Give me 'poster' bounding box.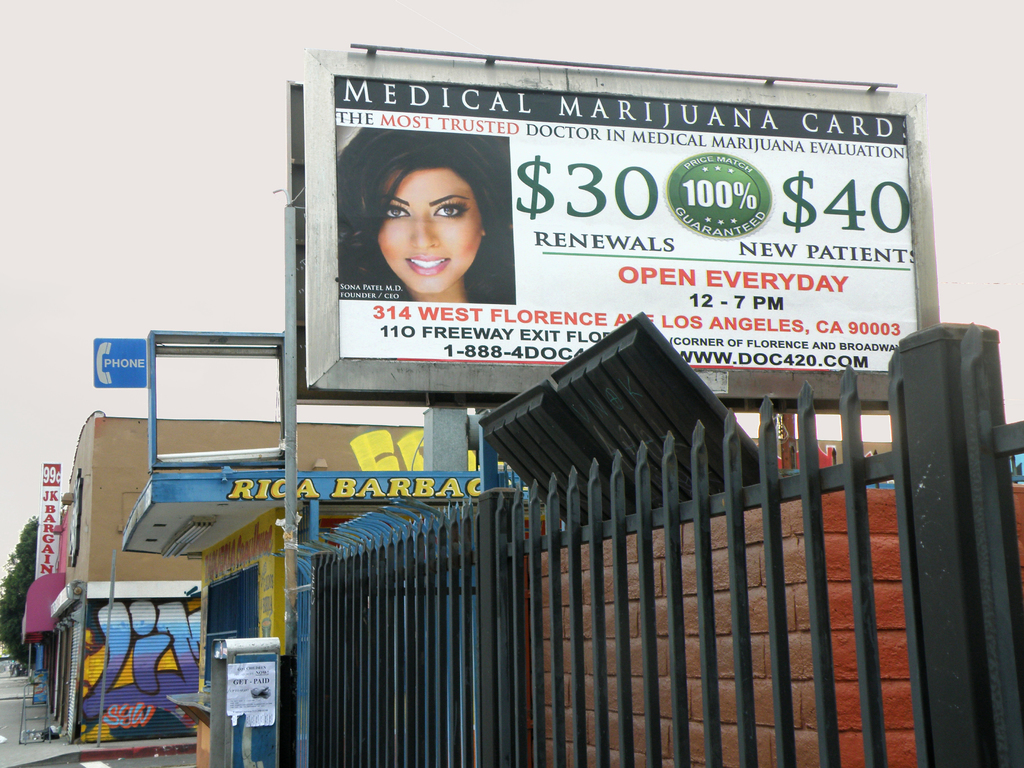
<region>329, 71, 922, 377</region>.
